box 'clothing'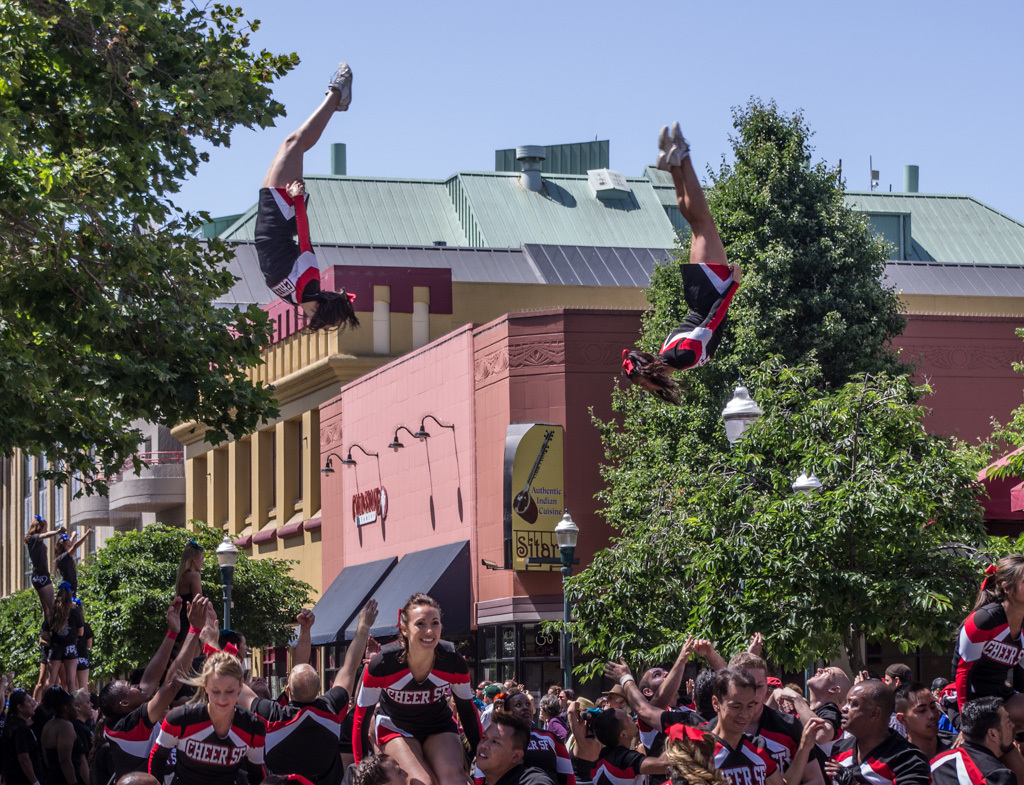
{"x1": 142, "y1": 700, "x2": 309, "y2": 784}
